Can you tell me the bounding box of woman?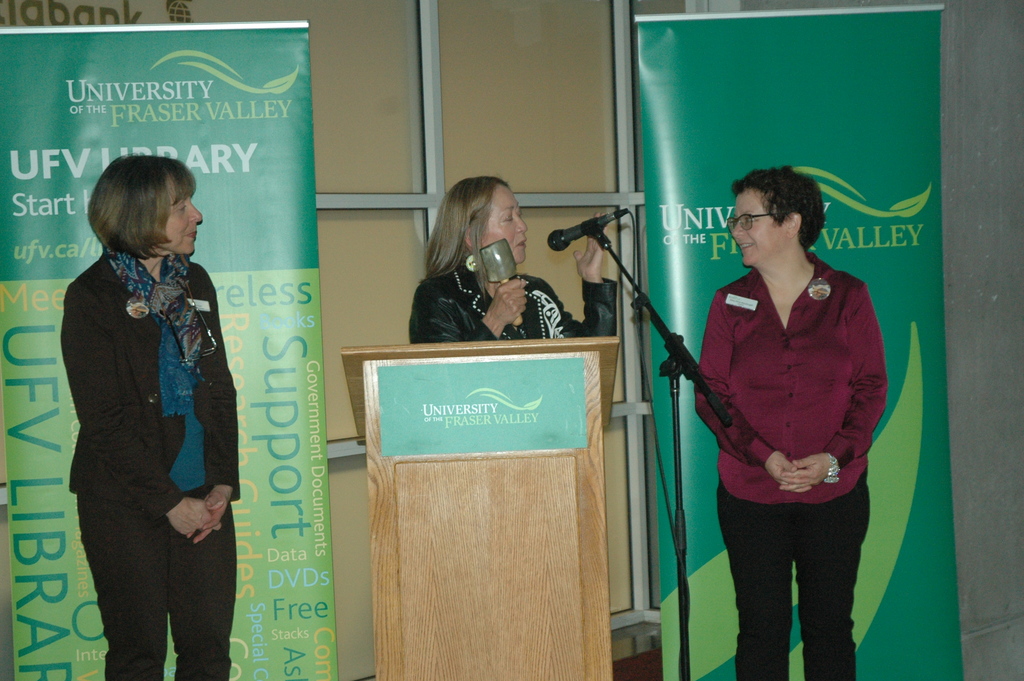
x1=60, y1=156, x2=241, y2=680.
